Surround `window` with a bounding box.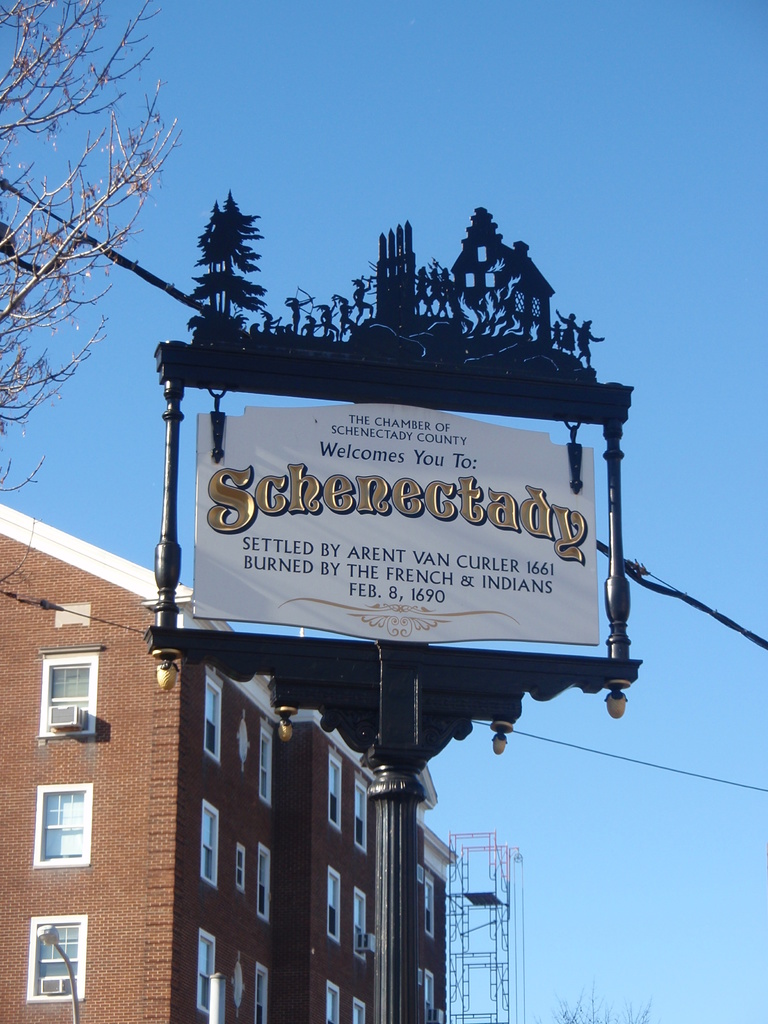
{"x1": 324, "y1": 749, "x2": 347, "y2": 838}.
